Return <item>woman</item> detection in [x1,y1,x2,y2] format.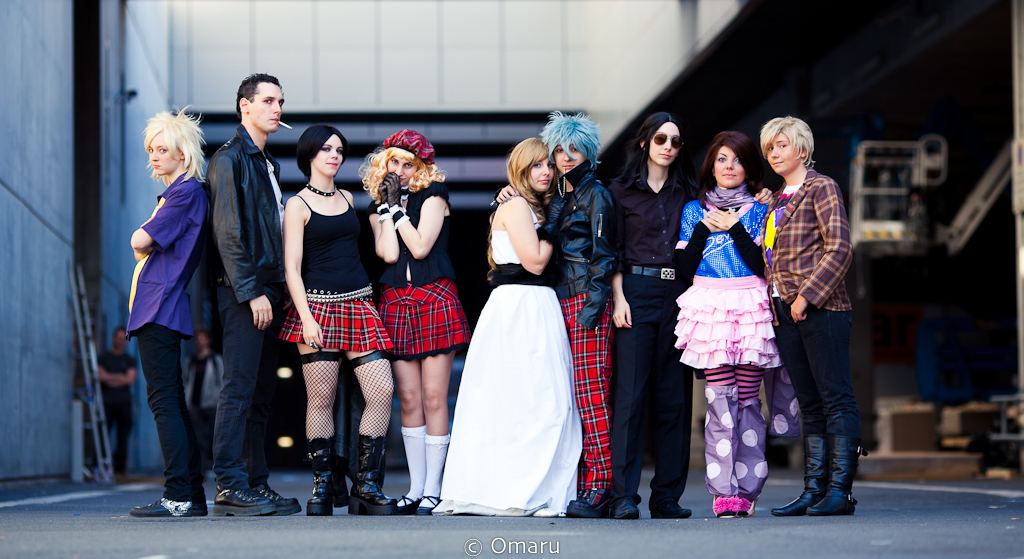
[130,105,217,515].
